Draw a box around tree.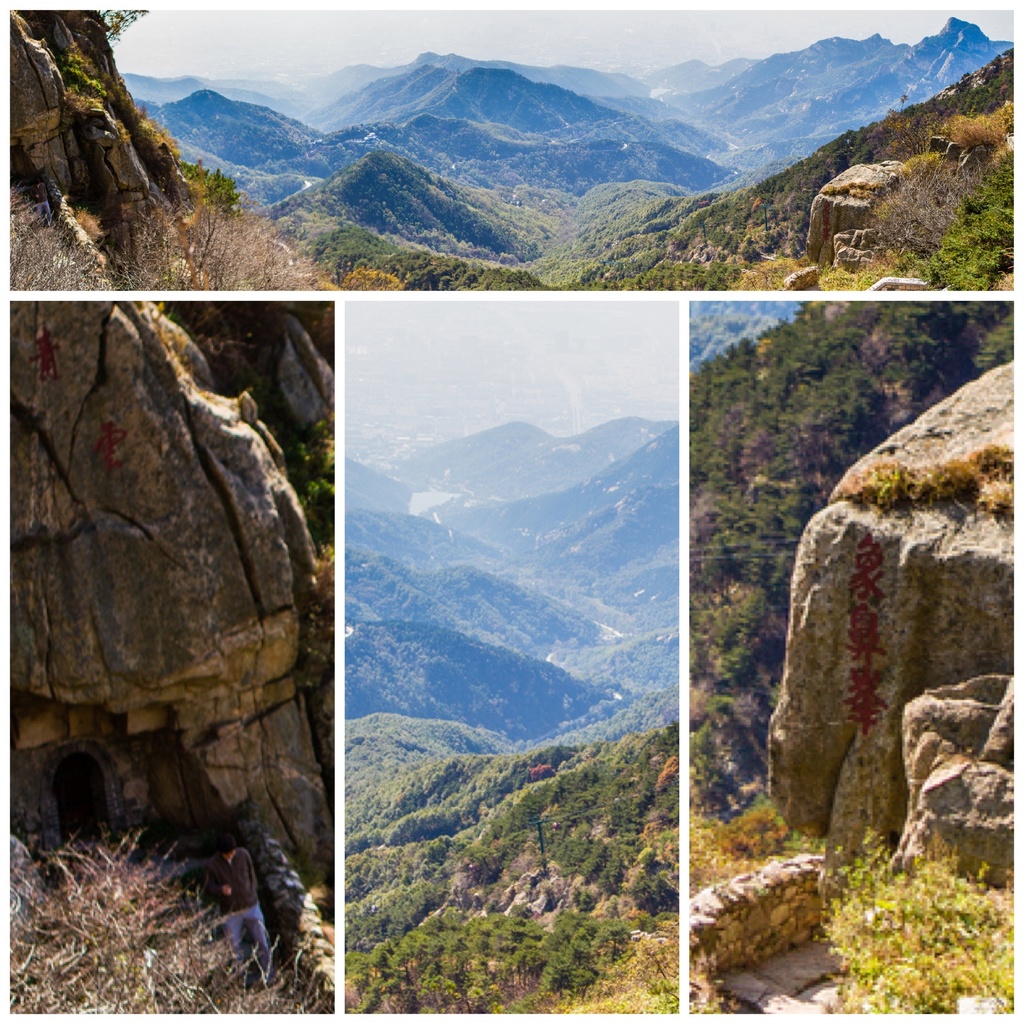
crop(333, 260, 410, 291).
